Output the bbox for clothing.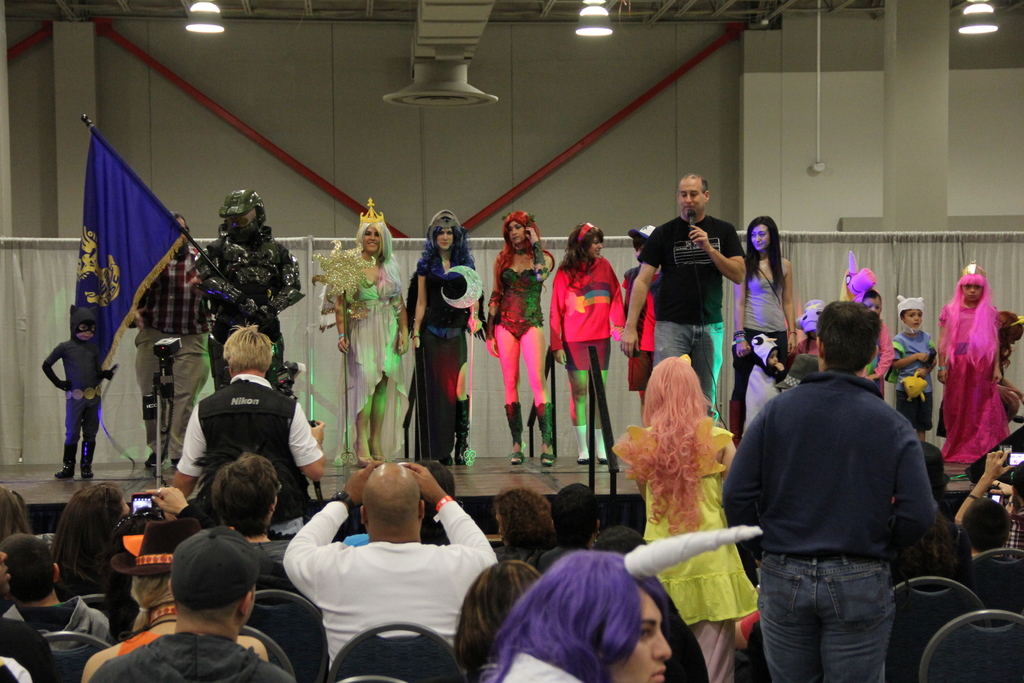
[left=86, top=630, right=296, bottom=682].
